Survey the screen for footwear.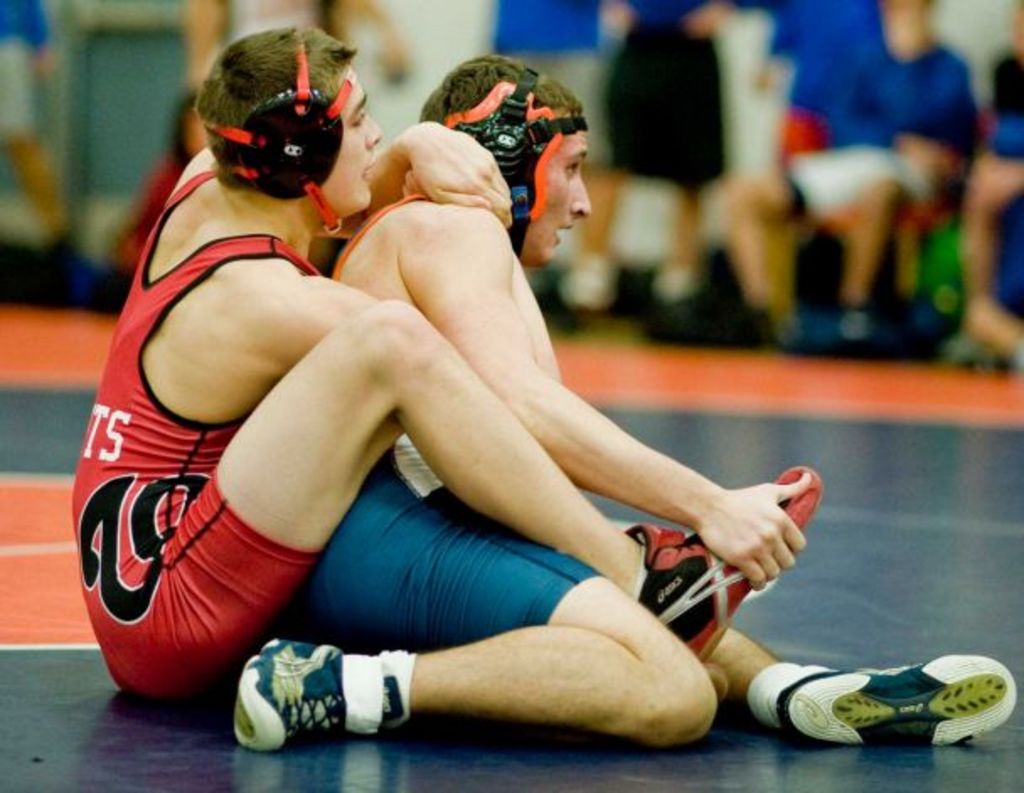
Survey found: rect(618, 466, 824, 653).
